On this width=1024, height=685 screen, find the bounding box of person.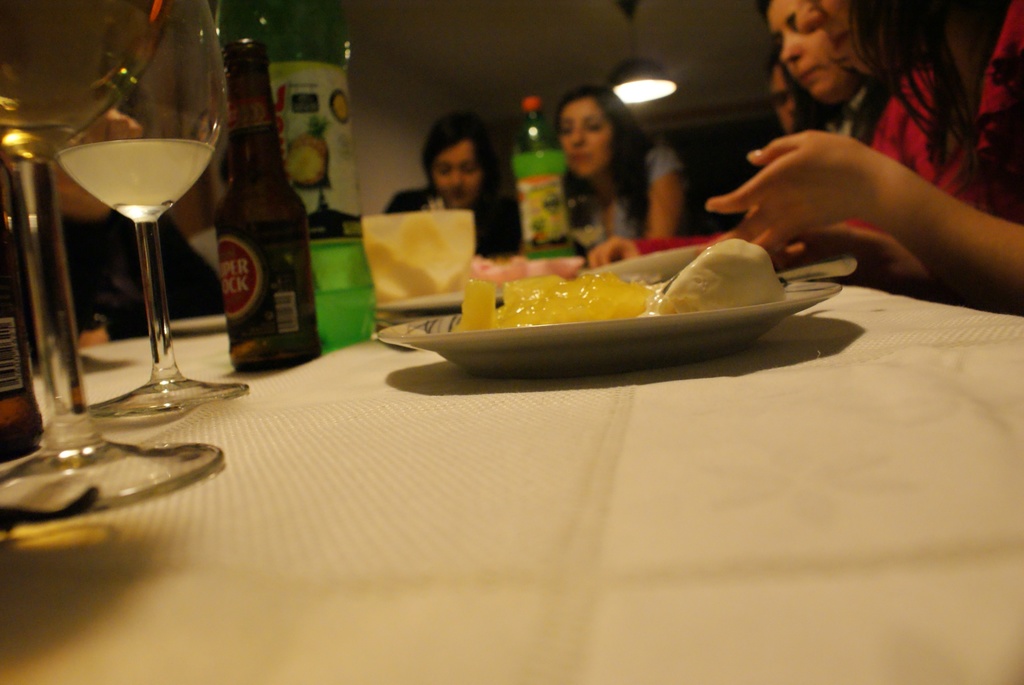
Bounding box: region(593, 3, 973, 276).
